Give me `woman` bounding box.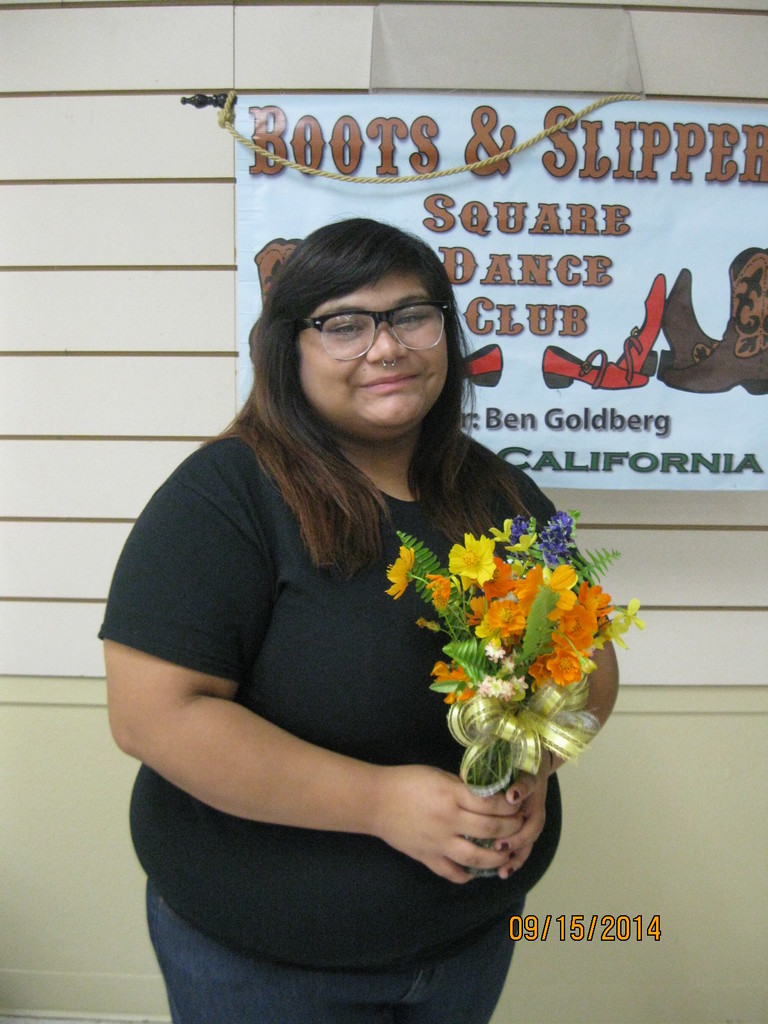
bbox=[111, 193, 638, 1000].
